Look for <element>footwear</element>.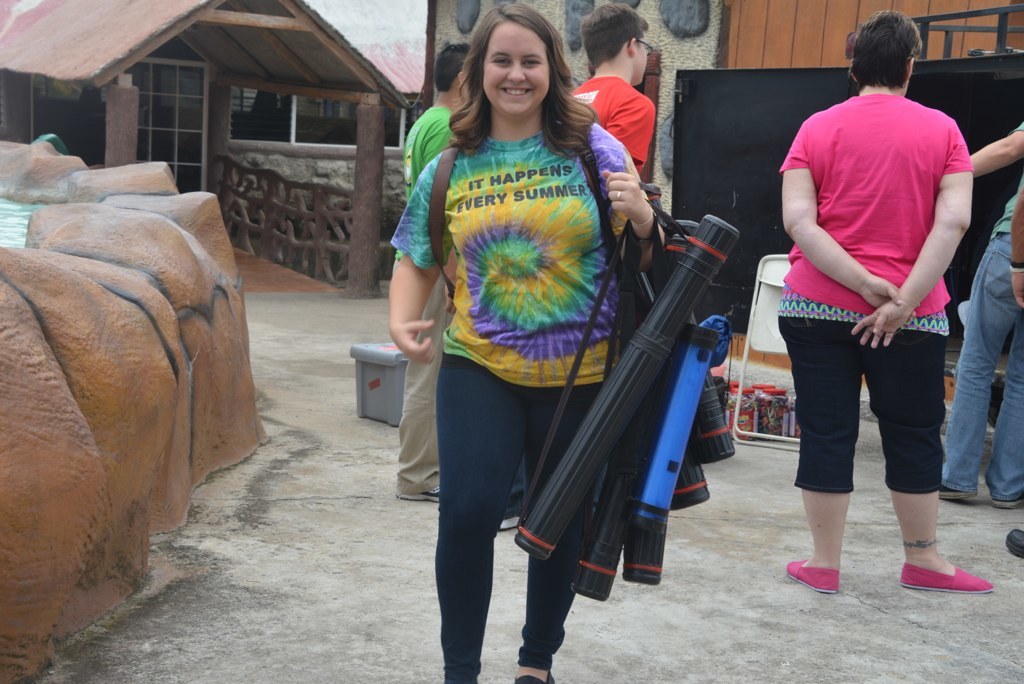
Found: box=[992, 495, 1023, 510].
